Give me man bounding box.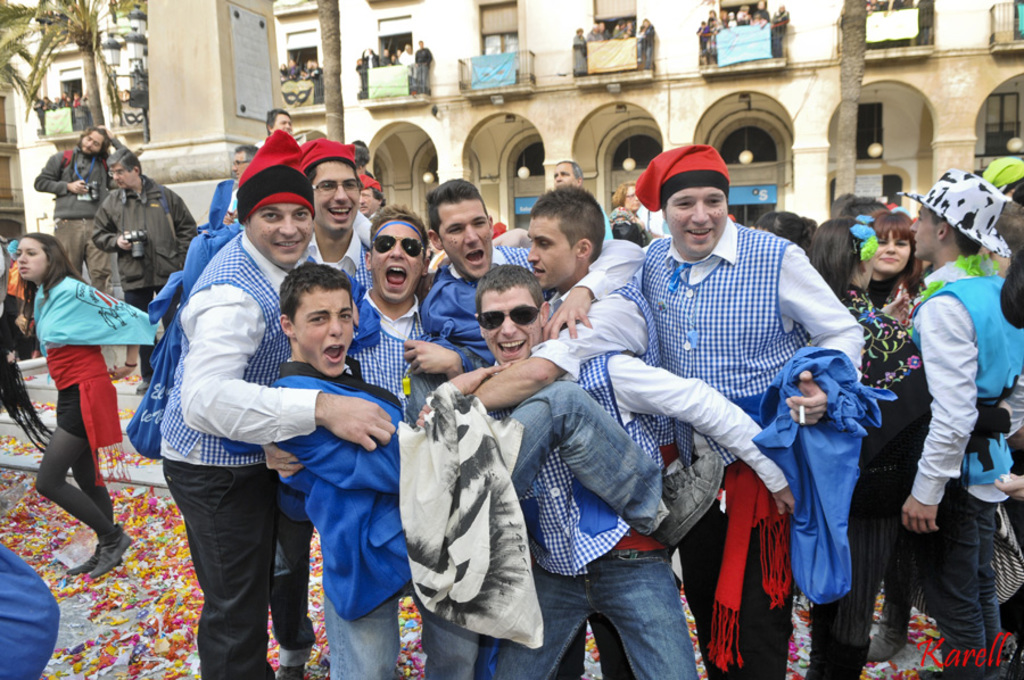
198, 143, 258, 233.
